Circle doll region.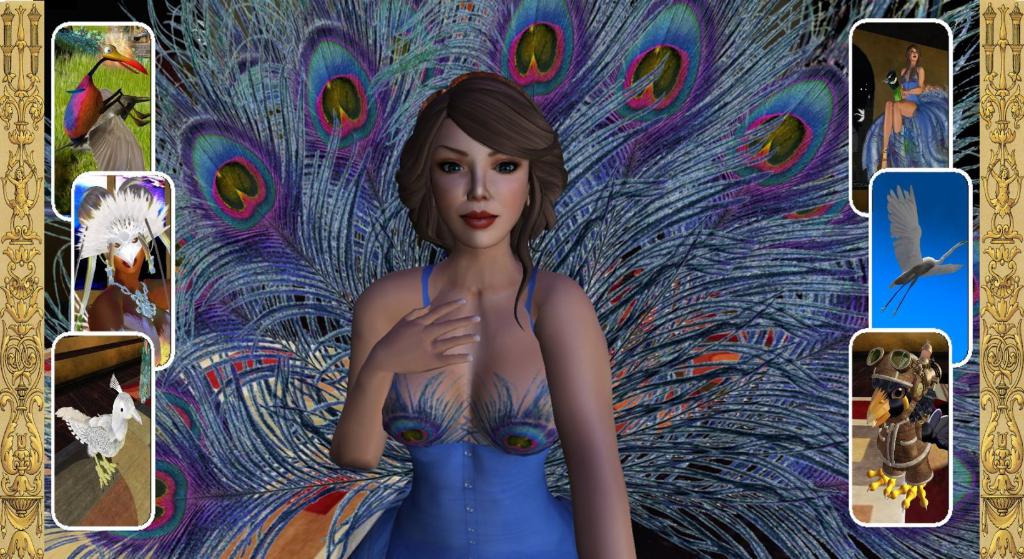
Region: [333, 54, 610, 542].
